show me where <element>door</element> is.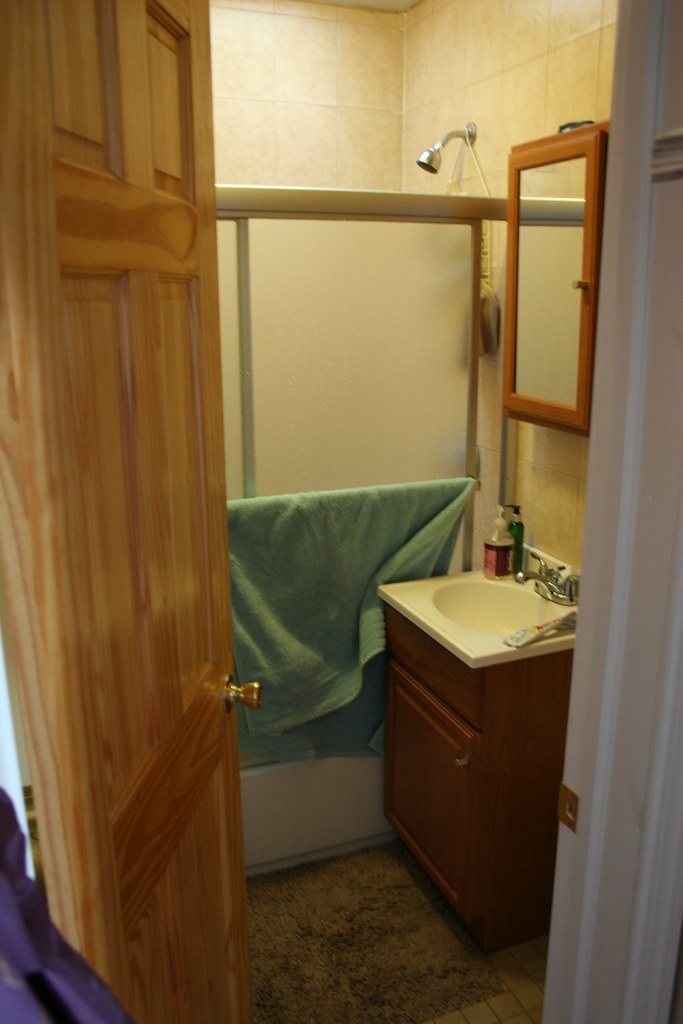
<element>door</element> is at box=[21, 34, 248, 952].
